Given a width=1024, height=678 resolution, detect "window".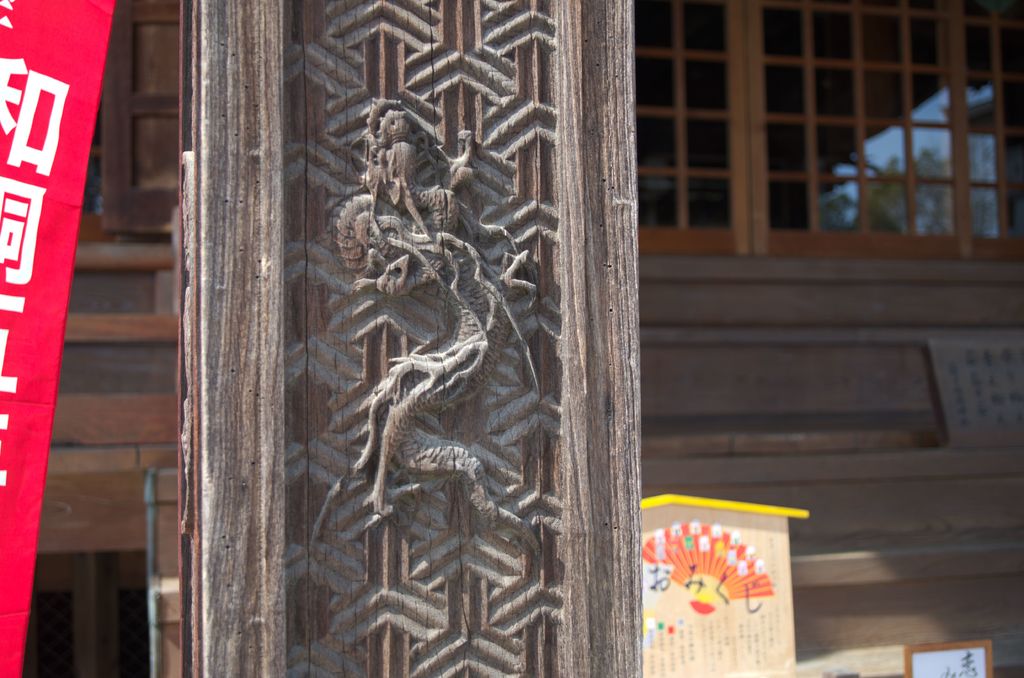
left=592, top=1, right=991, bottom=254.
